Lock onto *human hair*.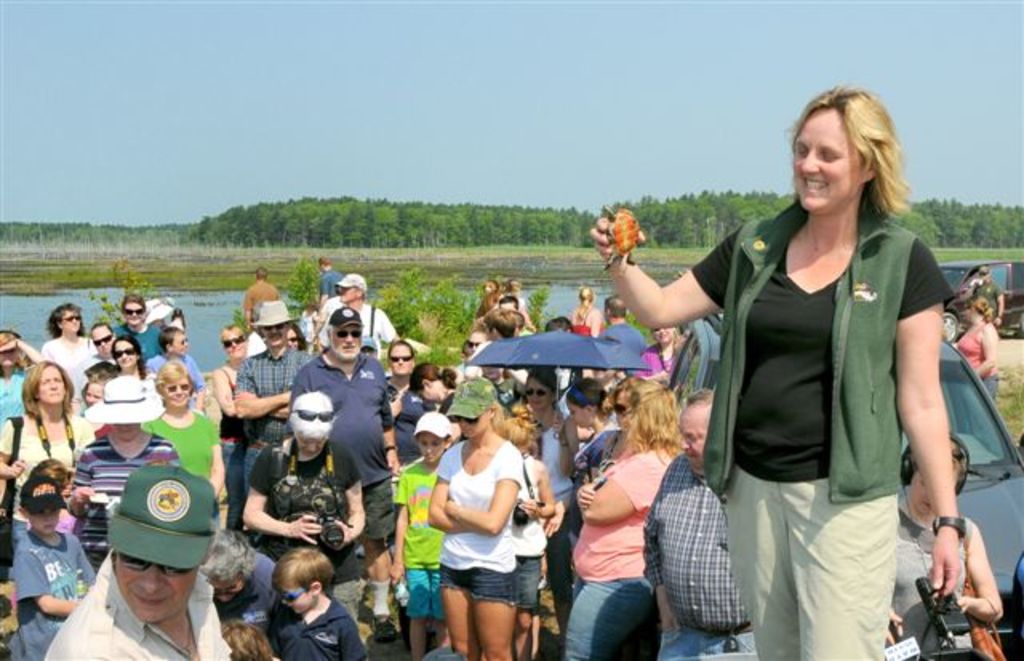
Locked: 286, 322, 306, 351.
